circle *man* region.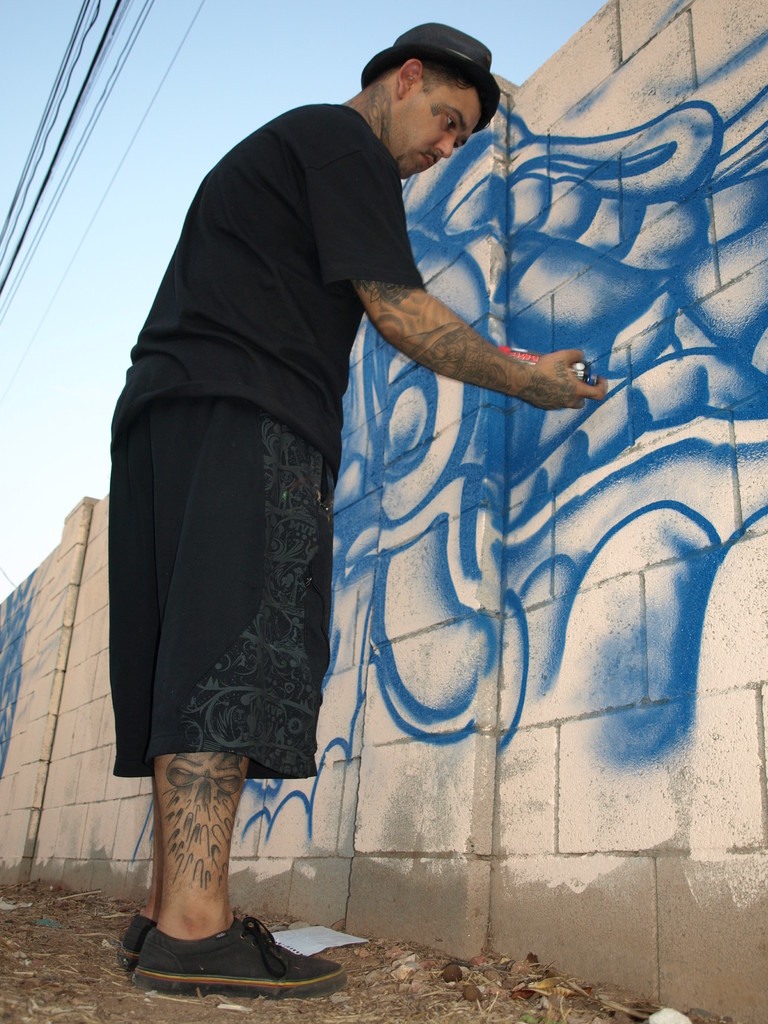
Region: 111:21:609:1000.
